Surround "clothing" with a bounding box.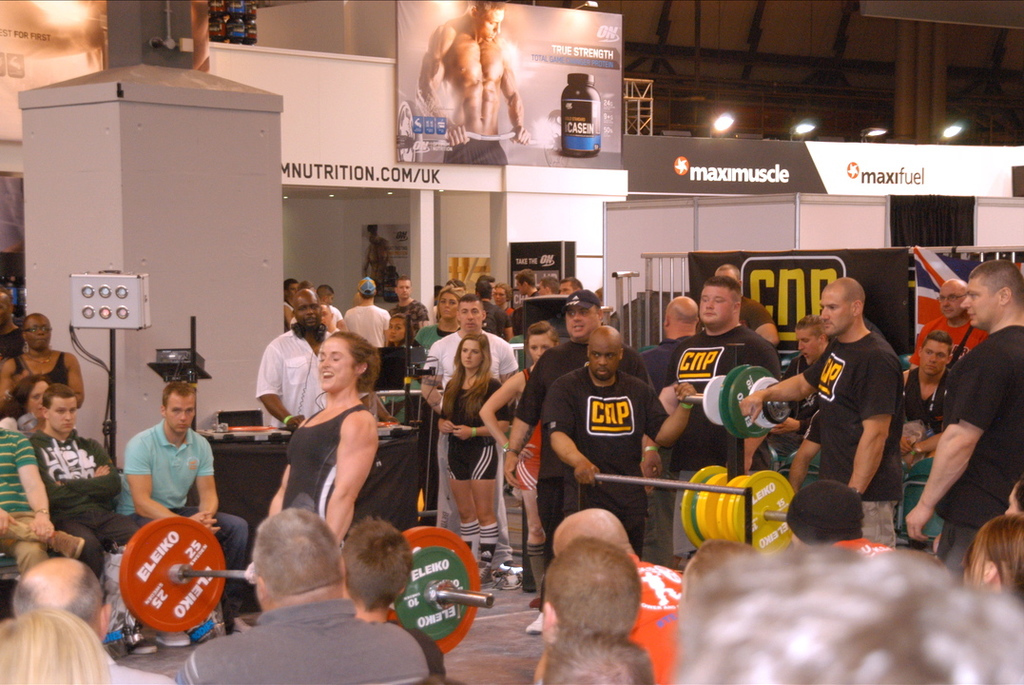
l=29, t=423, r=143, b=577.
